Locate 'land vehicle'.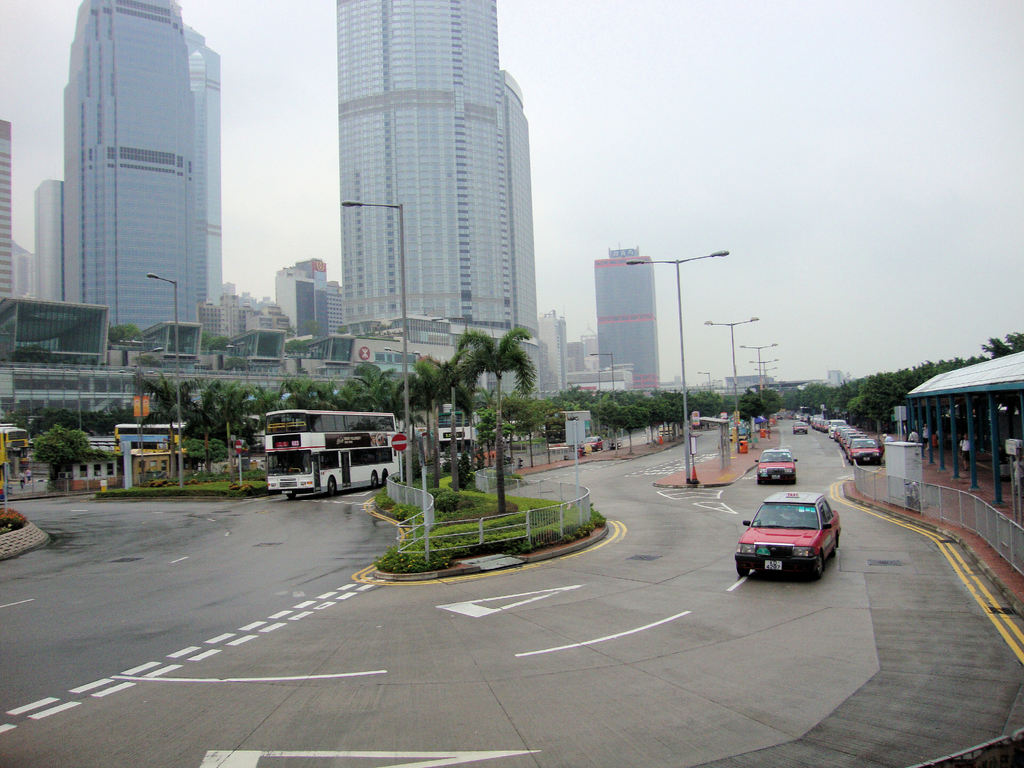
Bounding box: bbox(756, 447, 793, 484).
